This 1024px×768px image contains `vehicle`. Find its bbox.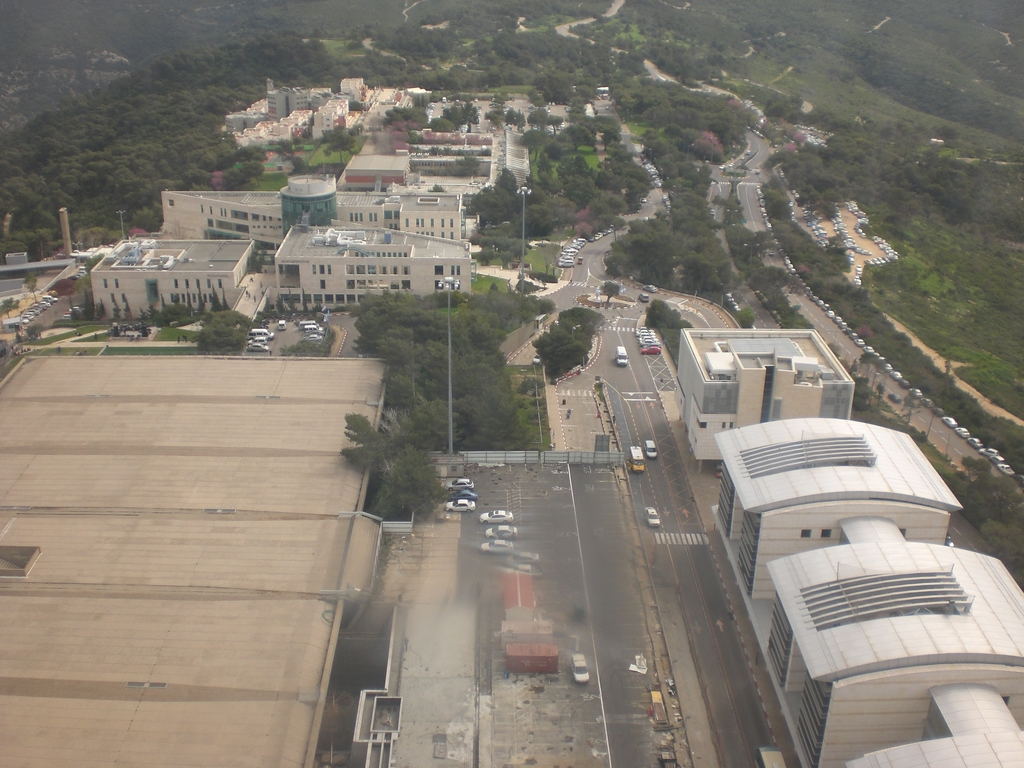
309, 332, 324, 342.
